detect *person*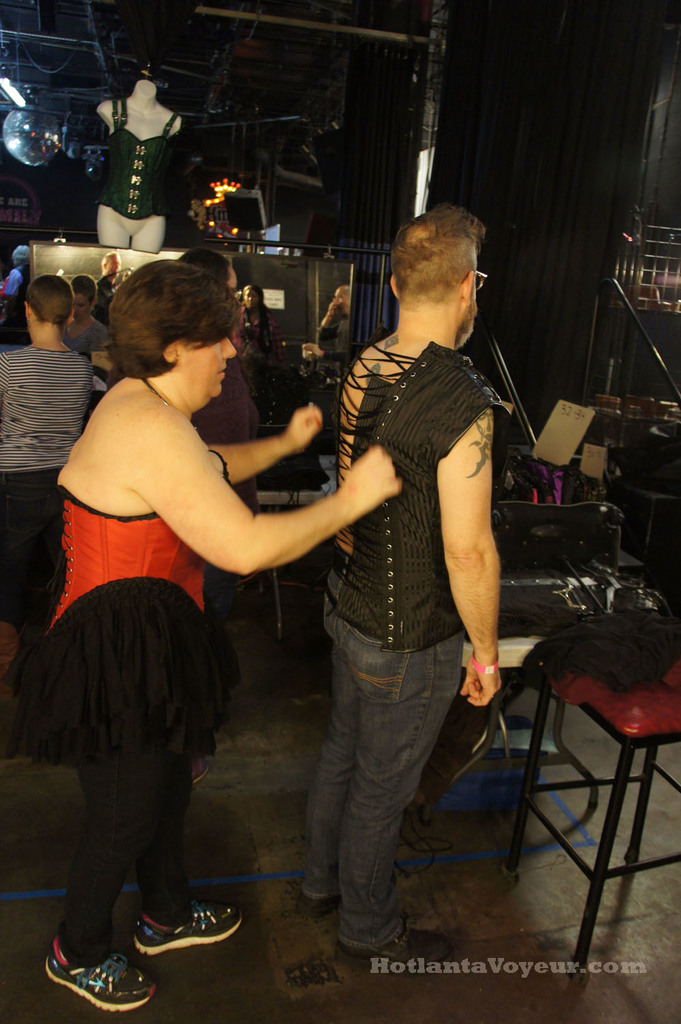
[302,283,353,367]
